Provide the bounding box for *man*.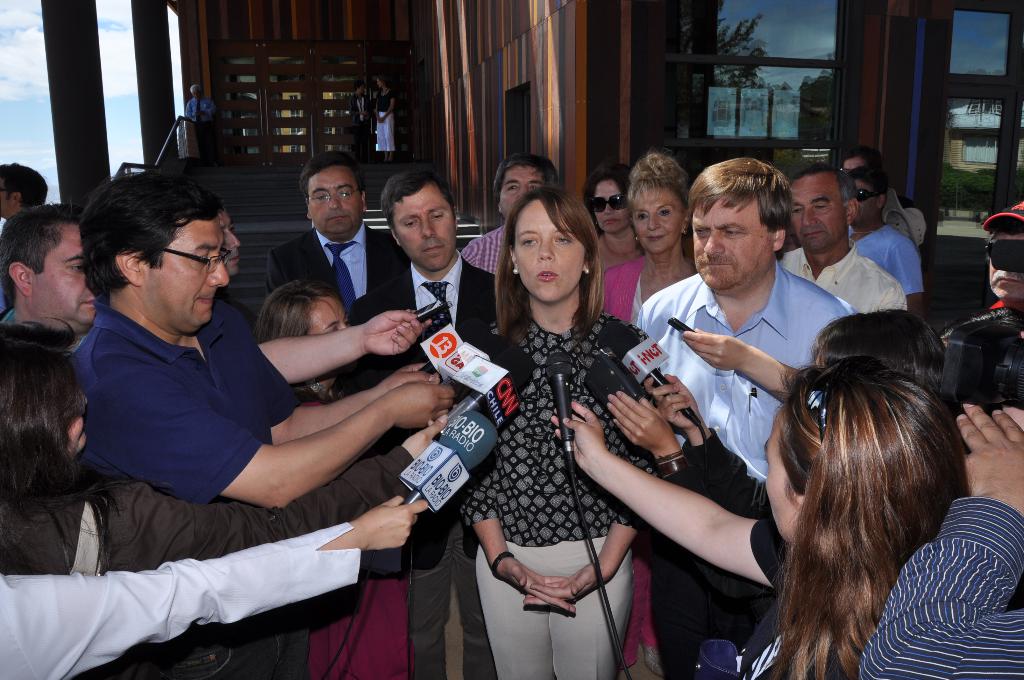
182, 84, 217, 163.
